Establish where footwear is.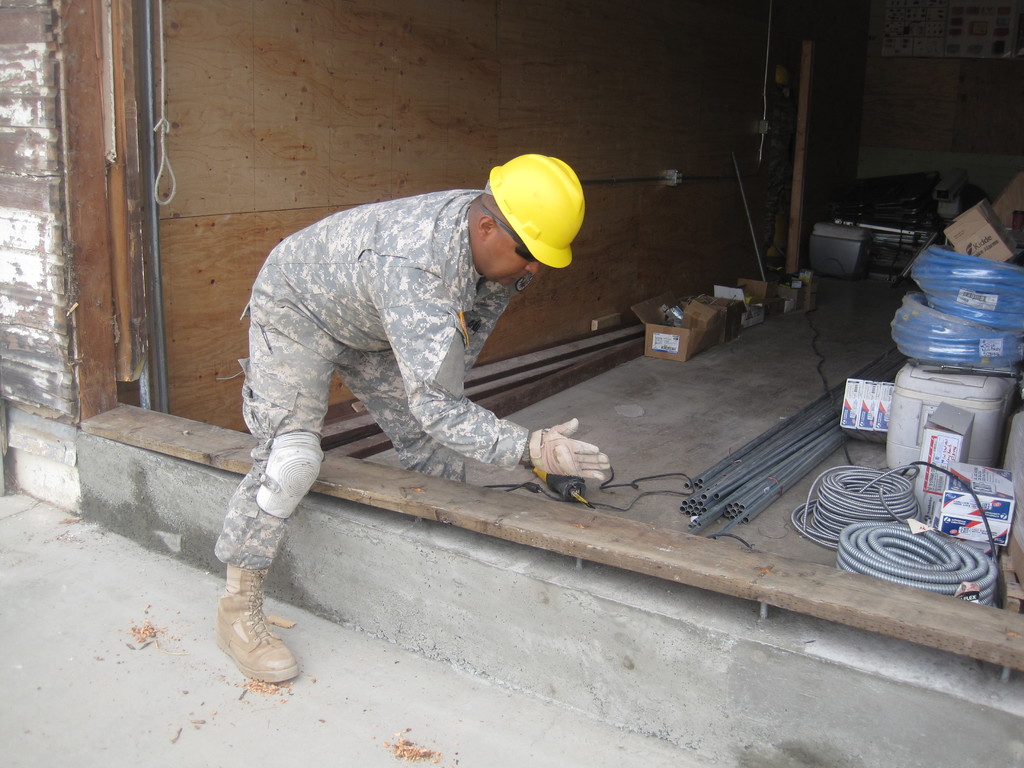
Established at <box>212,560,298,683</box>.
